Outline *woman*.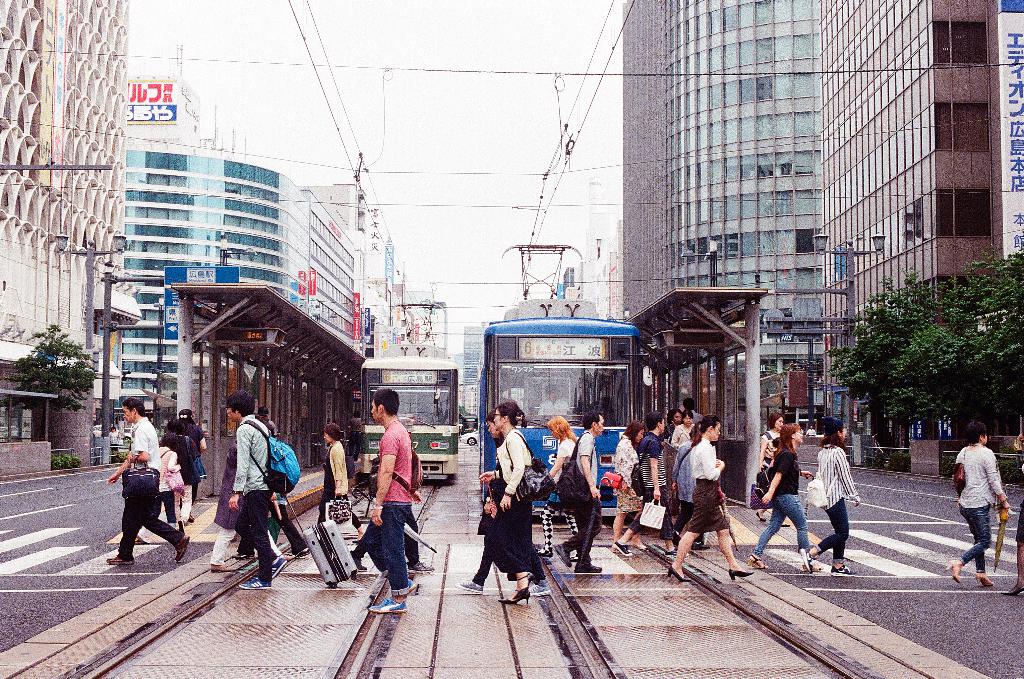
Outline: <box>801,419,858,578</box>.
